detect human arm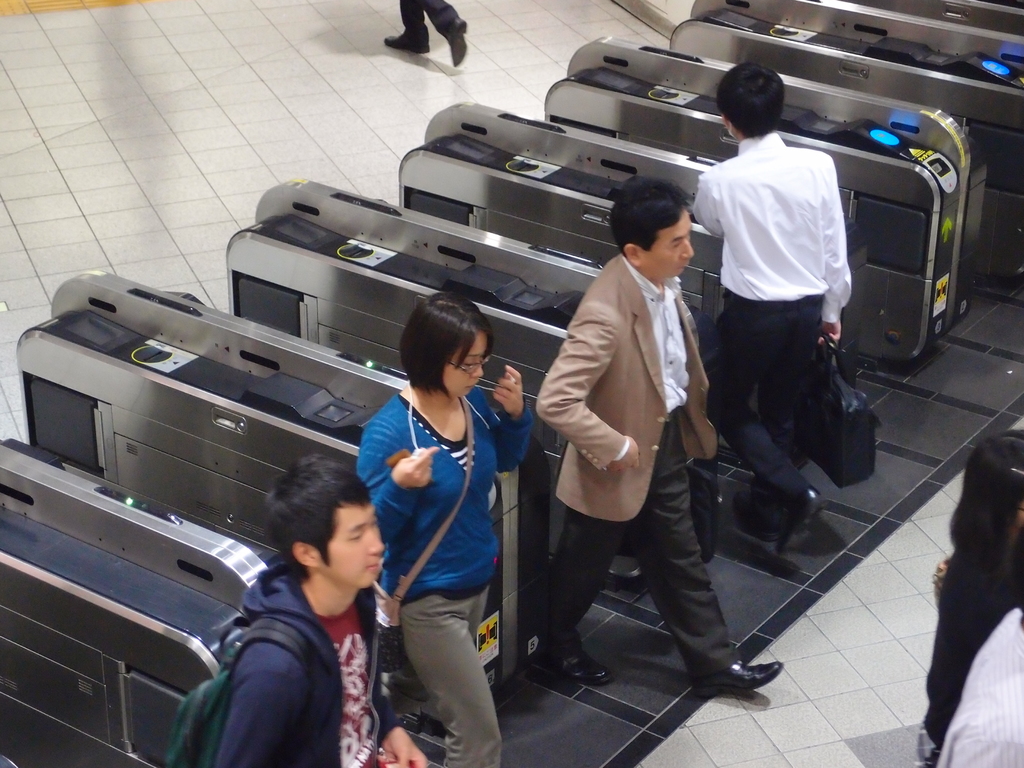
left=536, top=319, right=644, bottom=477
